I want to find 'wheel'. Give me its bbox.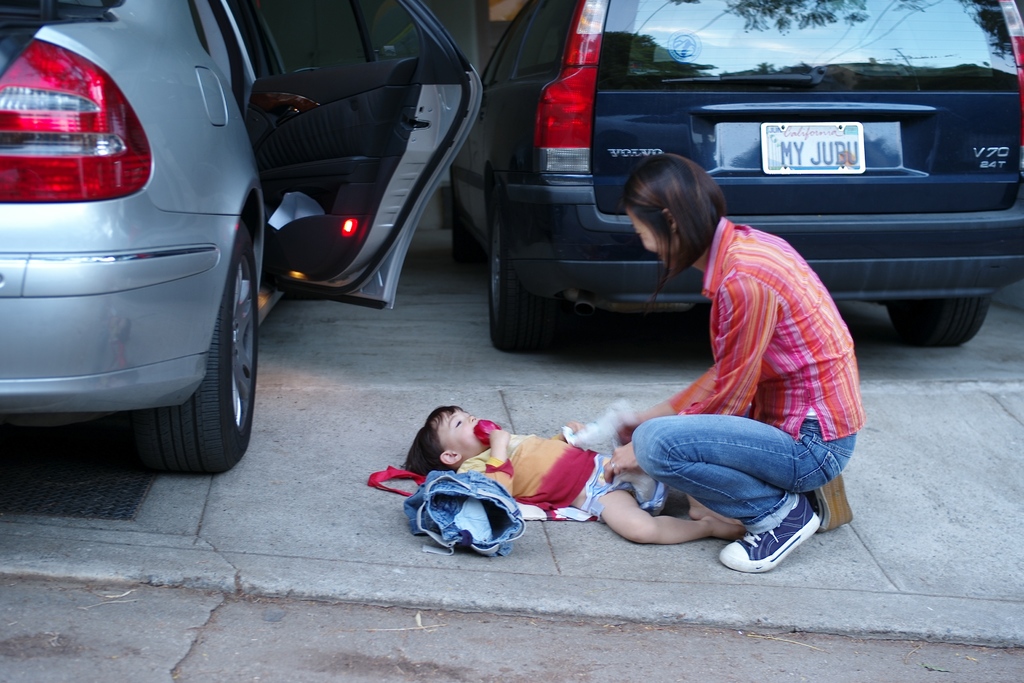
[484, 205, 559, 347].
